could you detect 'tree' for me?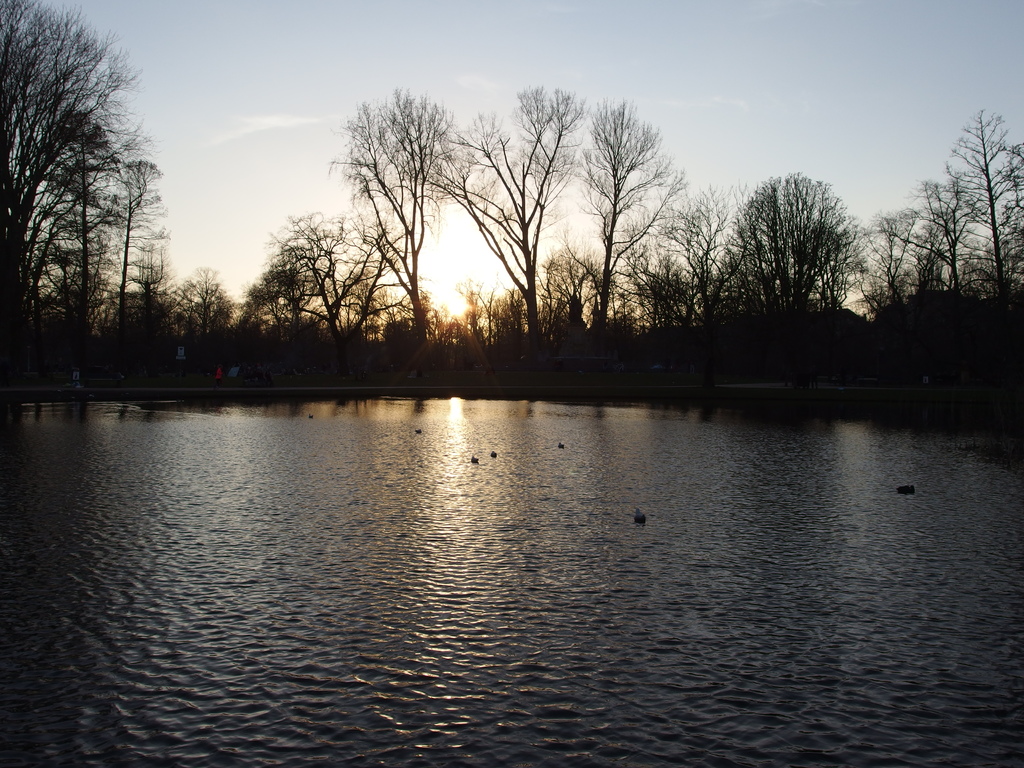
Detection result: <region>163, 262, 230, 341</region>.
